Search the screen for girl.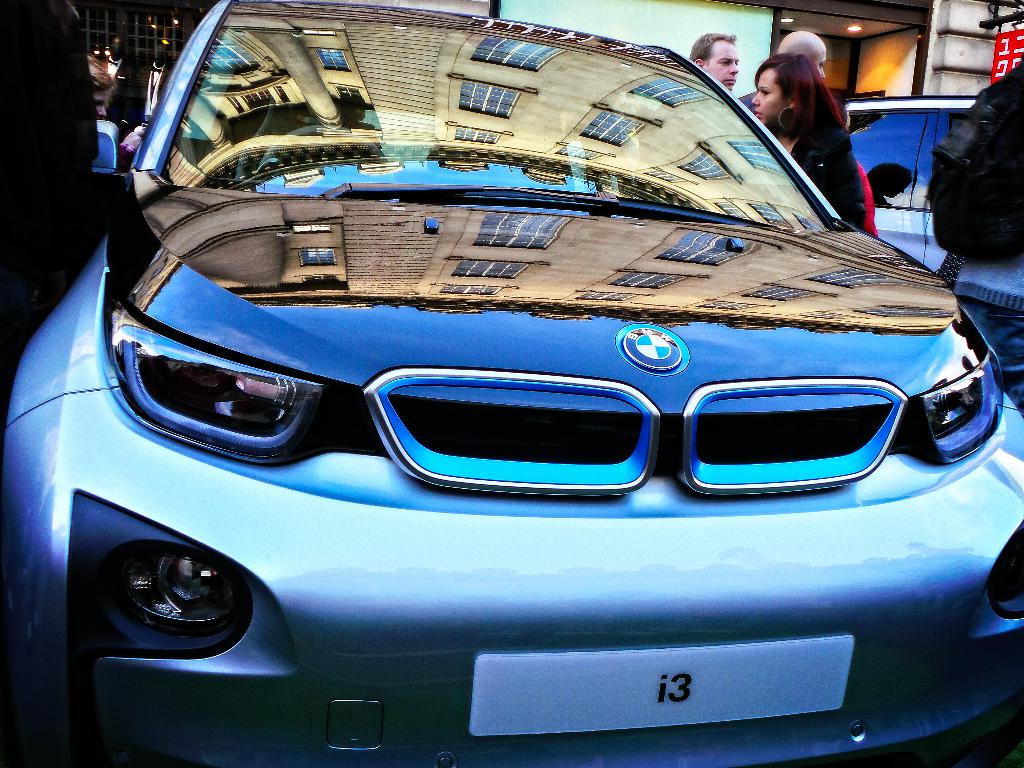
Found at detection(751, 51, 882, 239).
